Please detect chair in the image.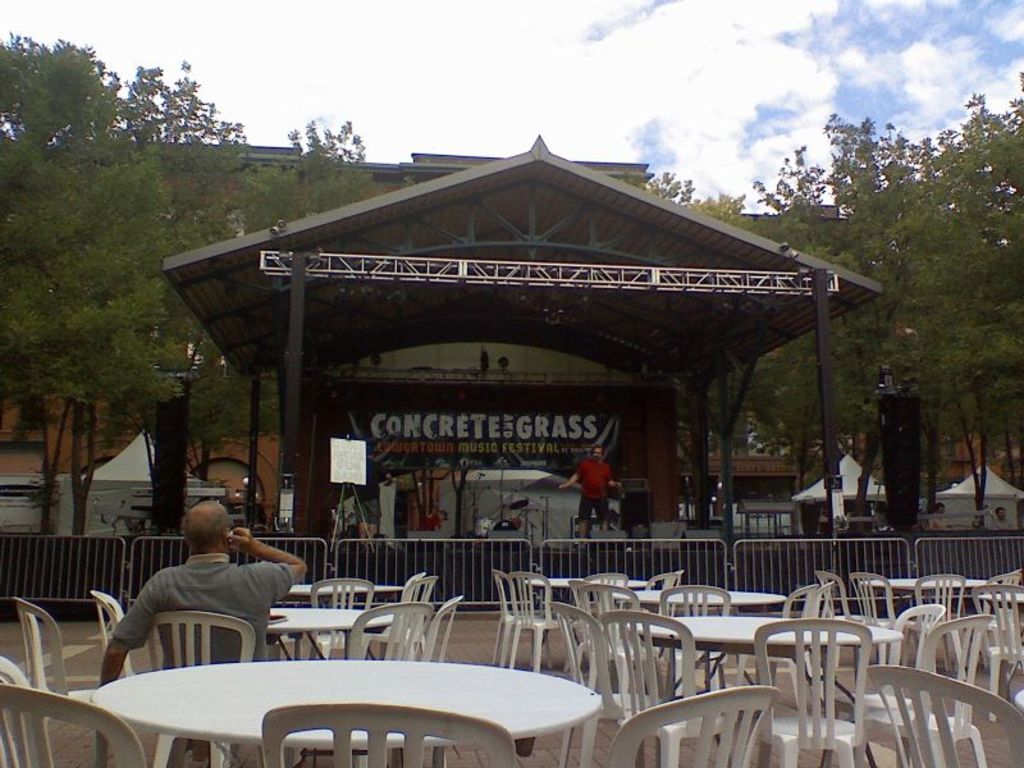
bbox=(864, 662, 1023, 767).
